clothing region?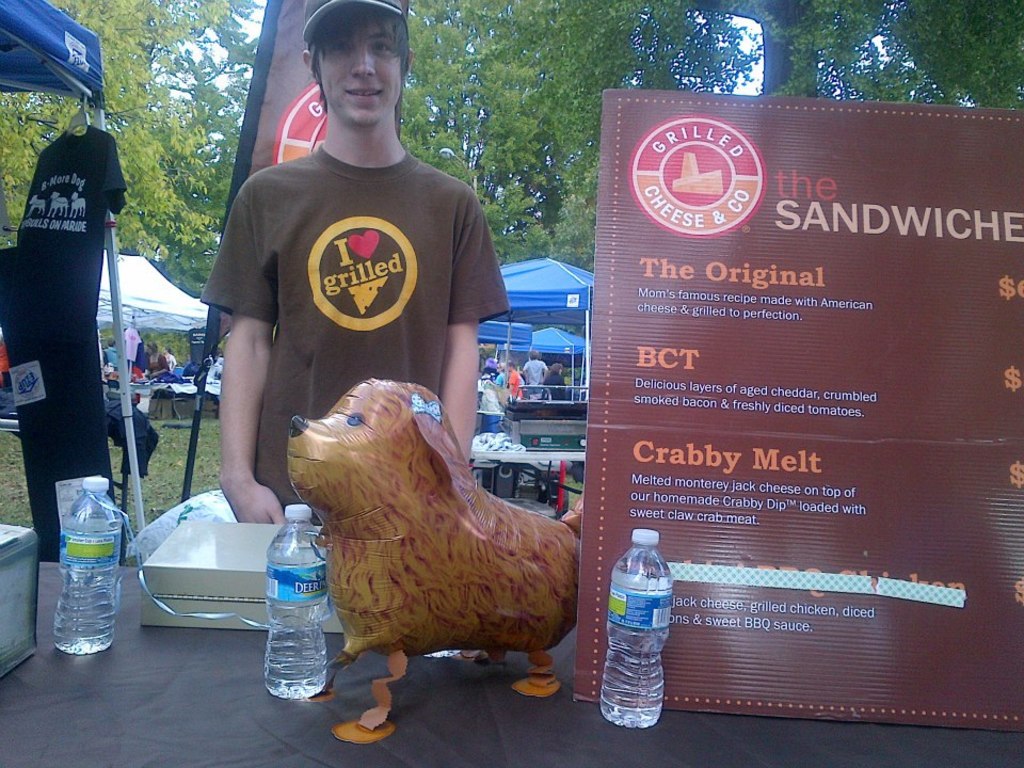
[523, 355, 548, 385]
